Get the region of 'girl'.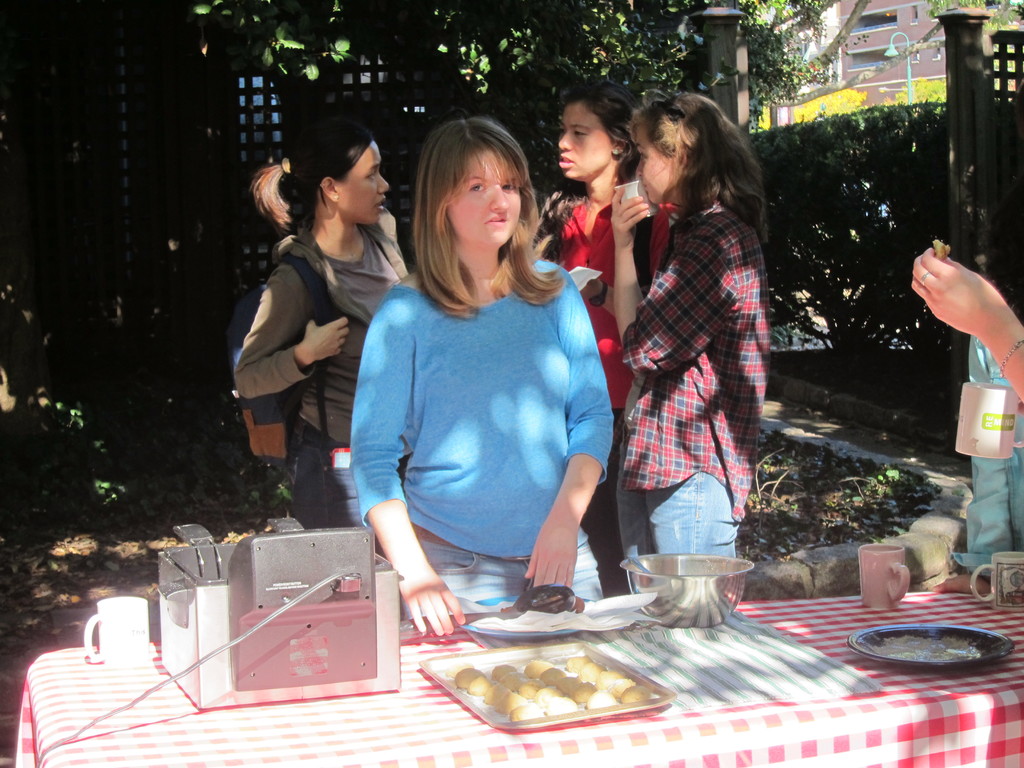
box(611, 92, 771, 594).
